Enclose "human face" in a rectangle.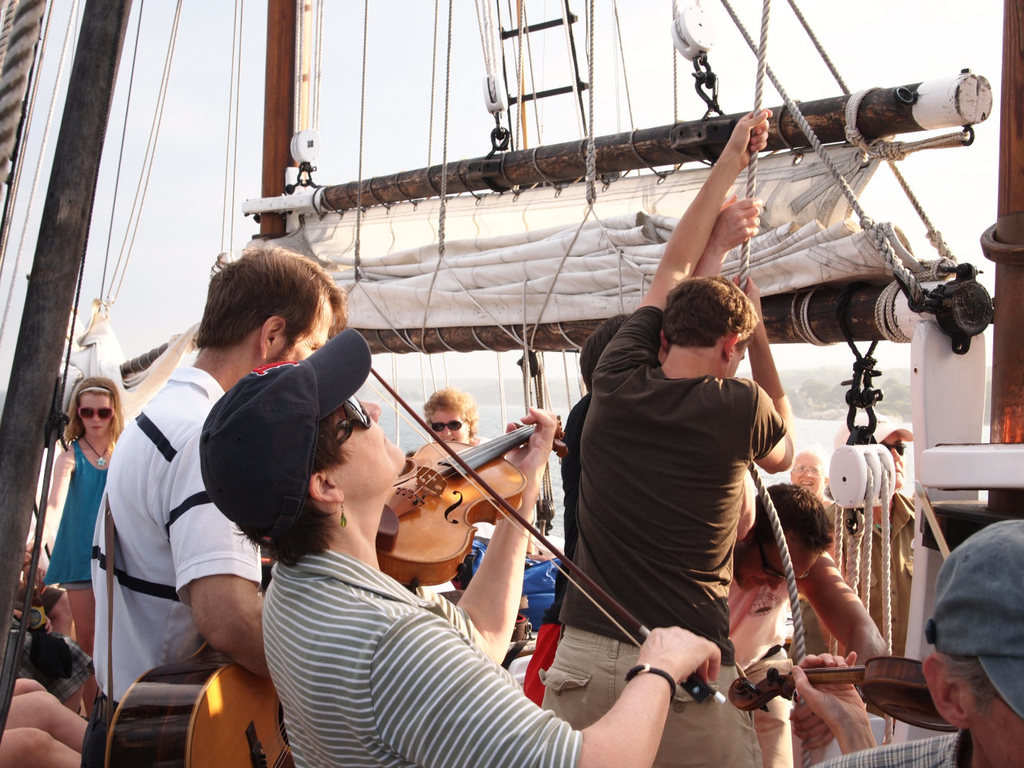
bbox(795, 456, 817, 489).
